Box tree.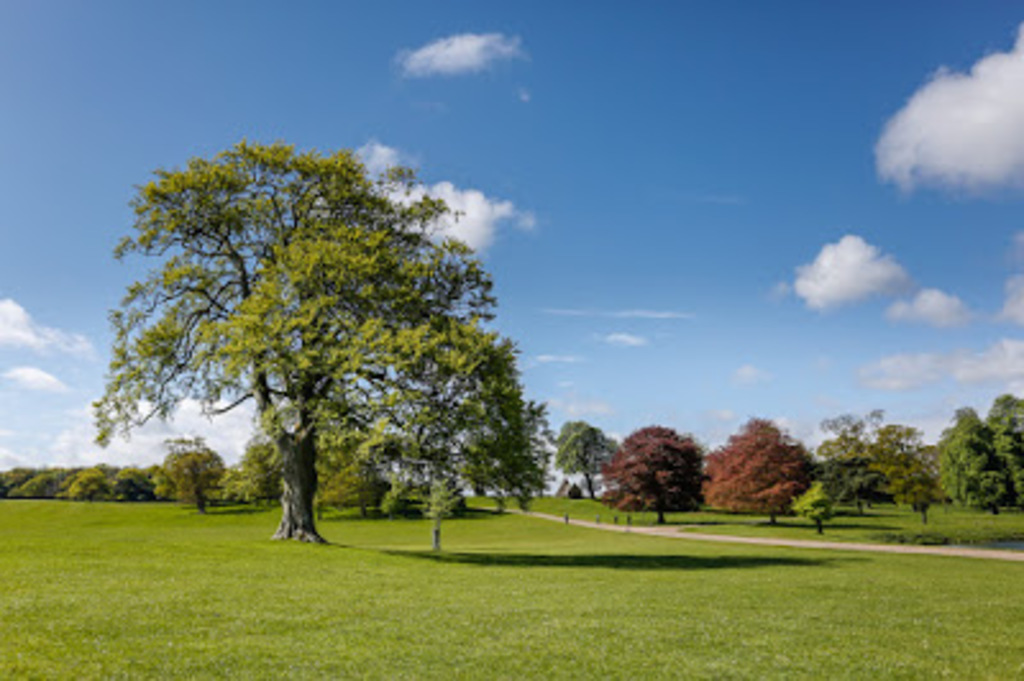
[left=817, top=407, right=881, bottom=515].
